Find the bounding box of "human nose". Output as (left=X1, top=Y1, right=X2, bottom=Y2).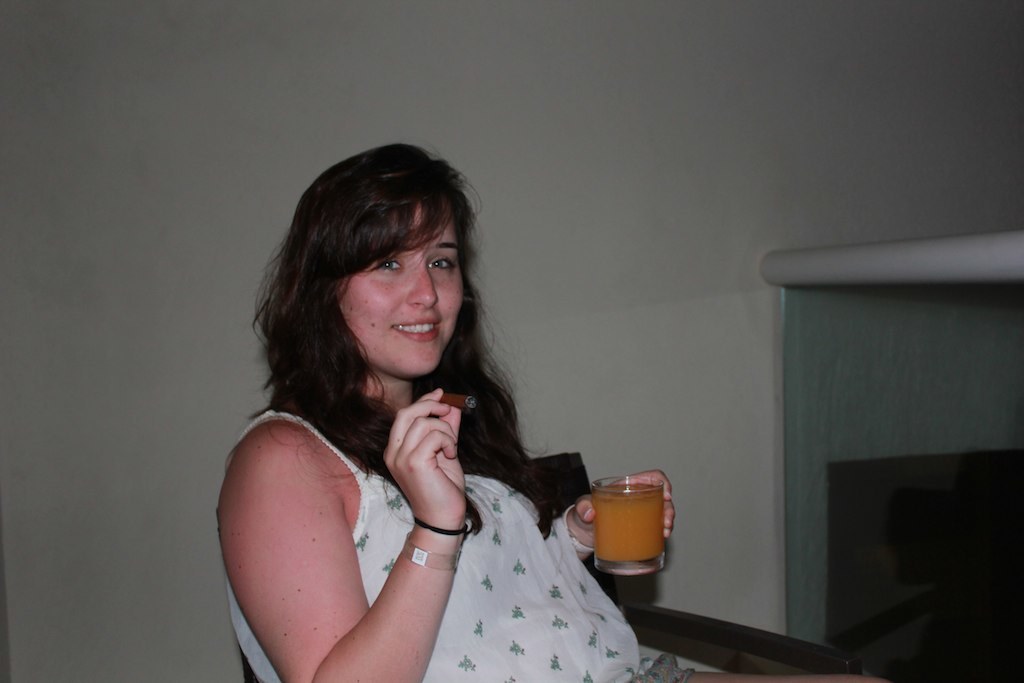
(left=408, top=256, right=440, bottom=308).
